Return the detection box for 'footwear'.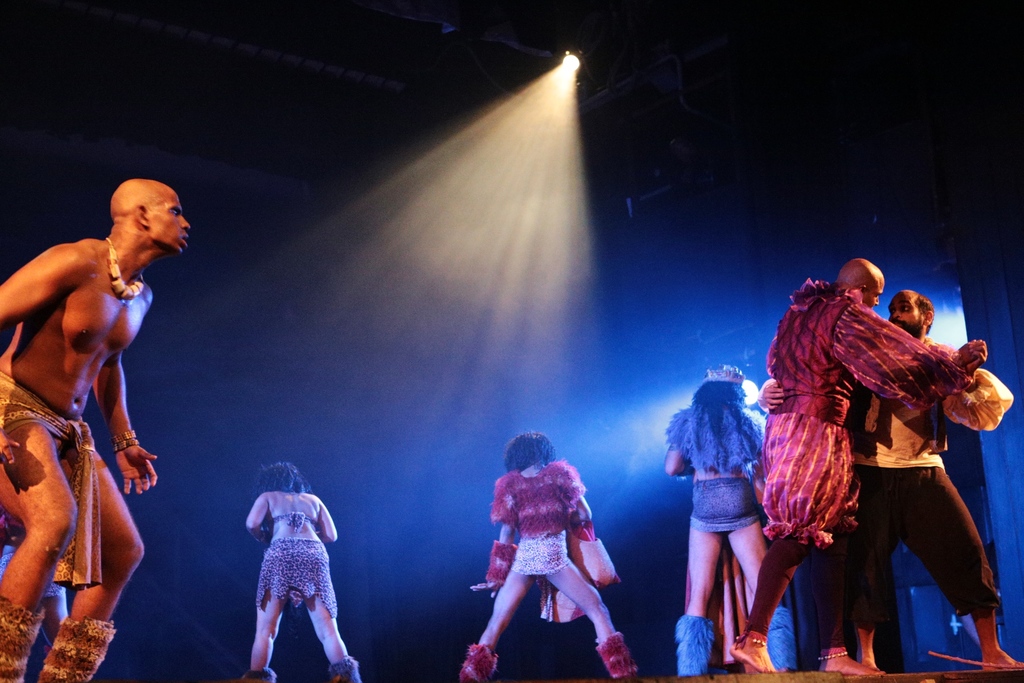
region(596, 632, 636, 680).
